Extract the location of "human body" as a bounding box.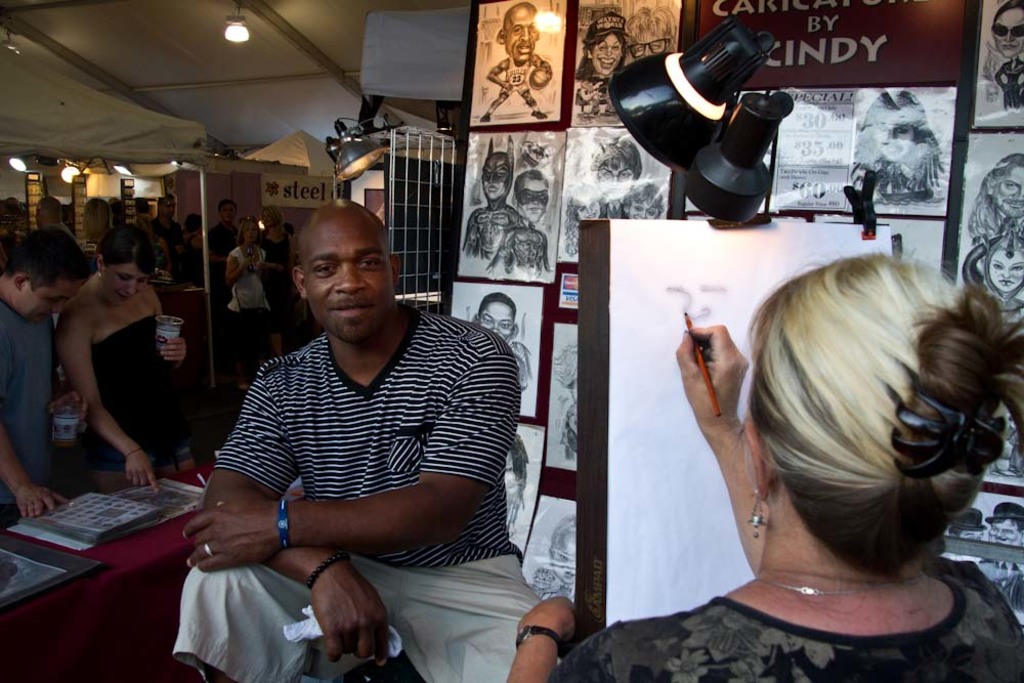
detection(56, 227, 187, 489).
